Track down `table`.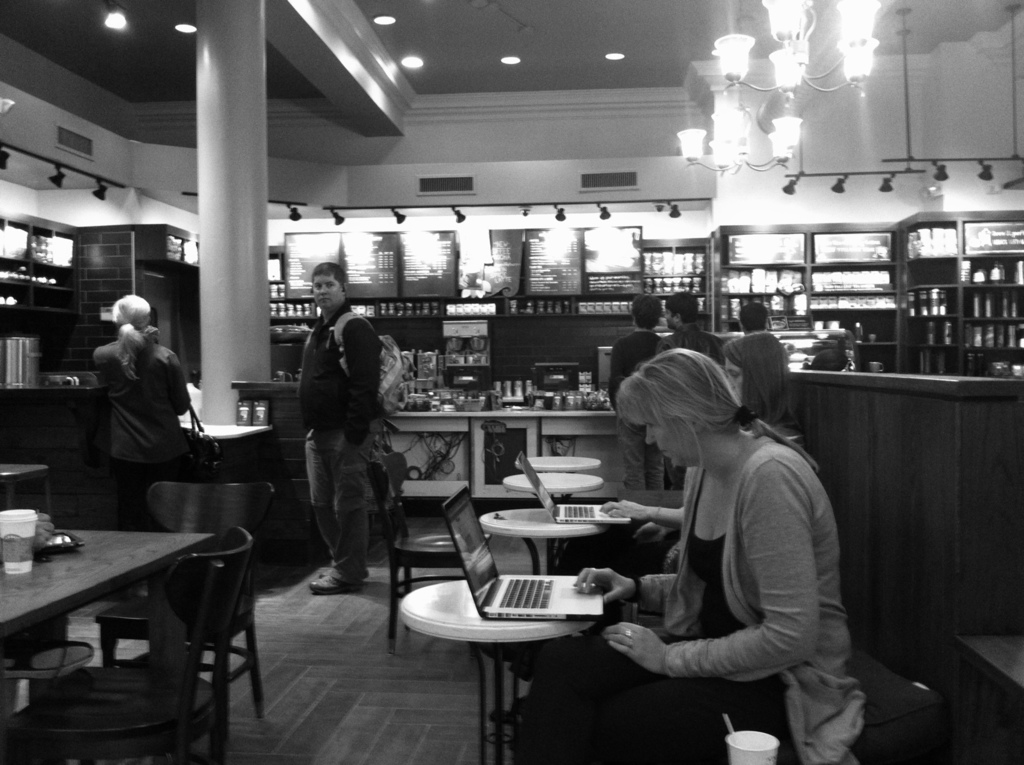
Tracked to 0/525/215/641.
